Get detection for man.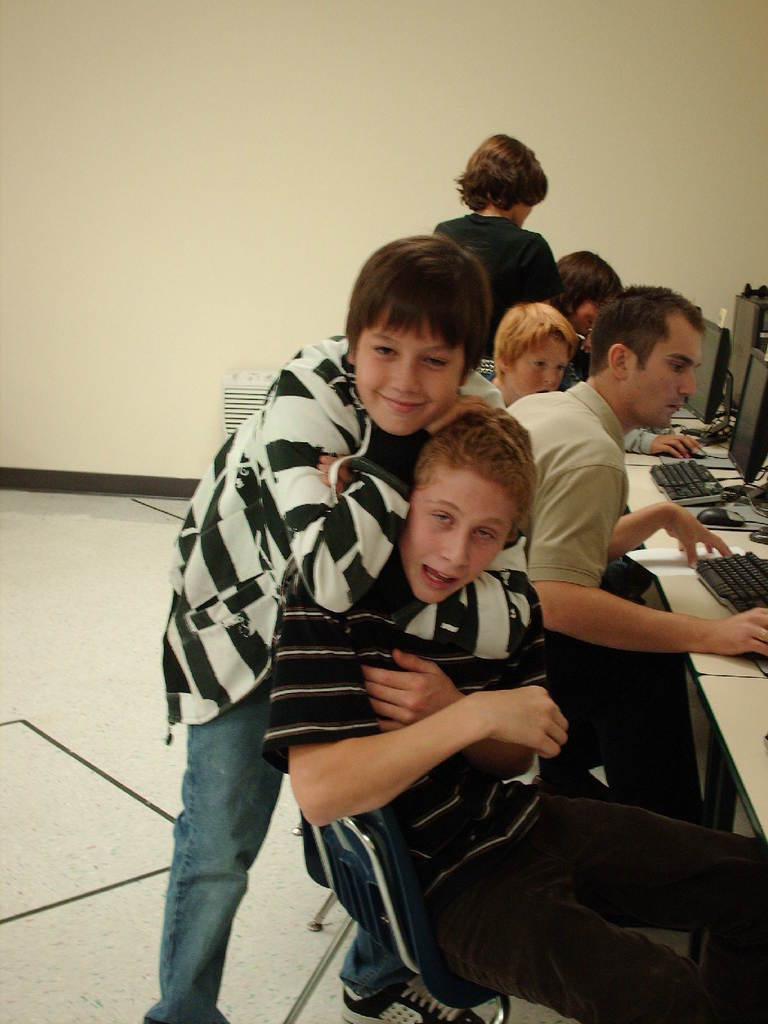
Detection: detection(506, 285, 767, 657).
